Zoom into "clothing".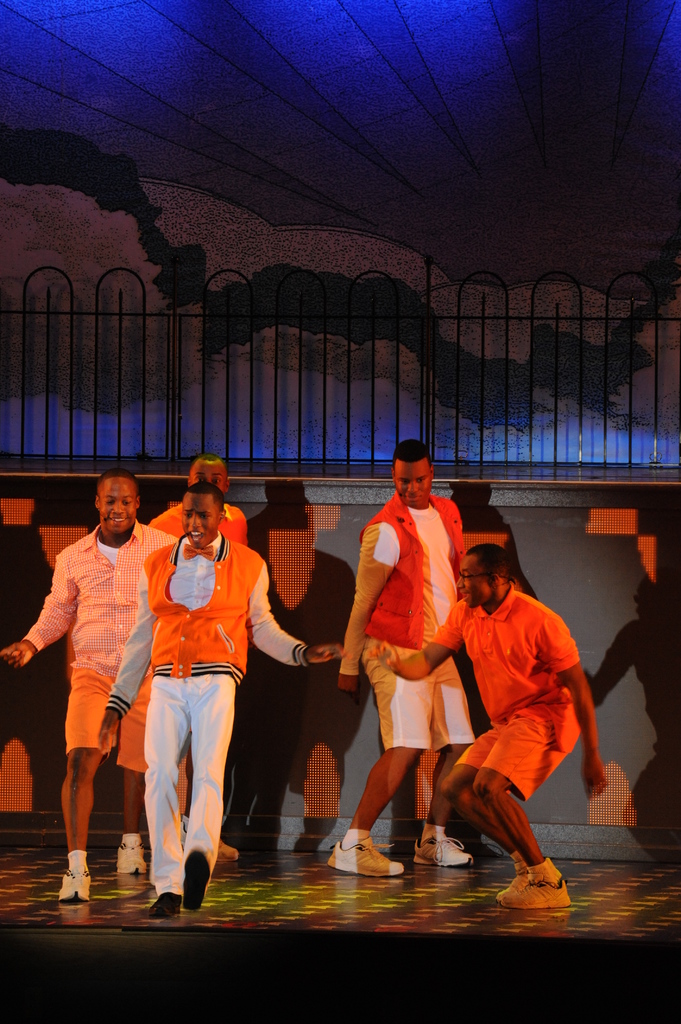
Zoom target: locate(120, 511, 257, 881).
